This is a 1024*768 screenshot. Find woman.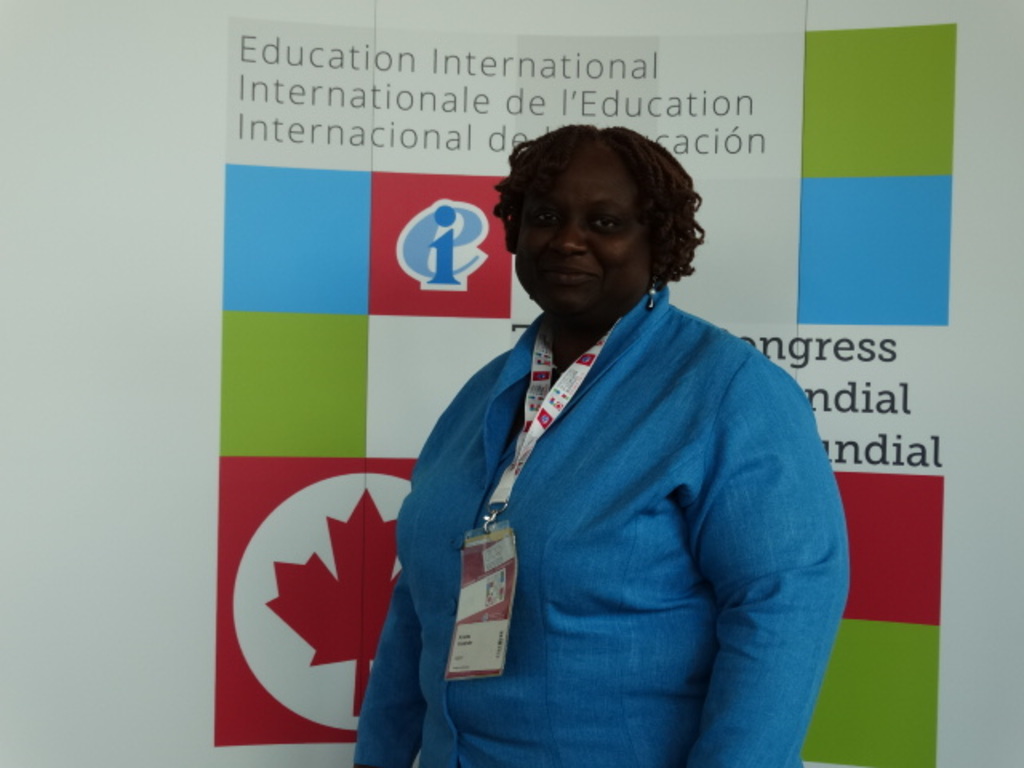
Bounding box: Rect(368, 115, 846, 762).
